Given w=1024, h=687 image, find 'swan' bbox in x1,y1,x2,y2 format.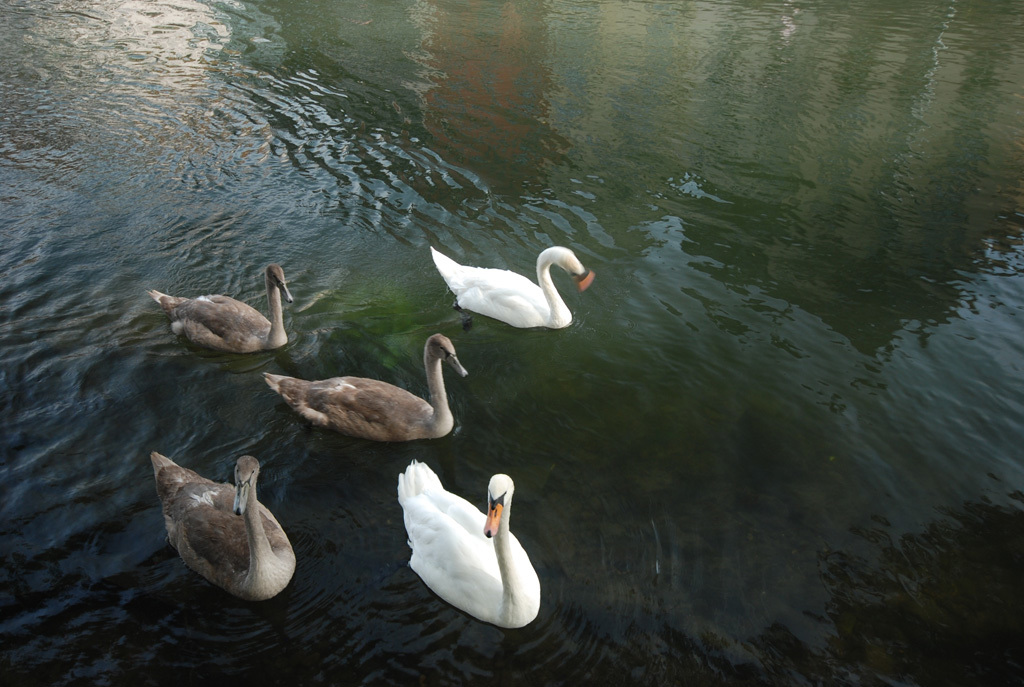
148,450,299,602.
